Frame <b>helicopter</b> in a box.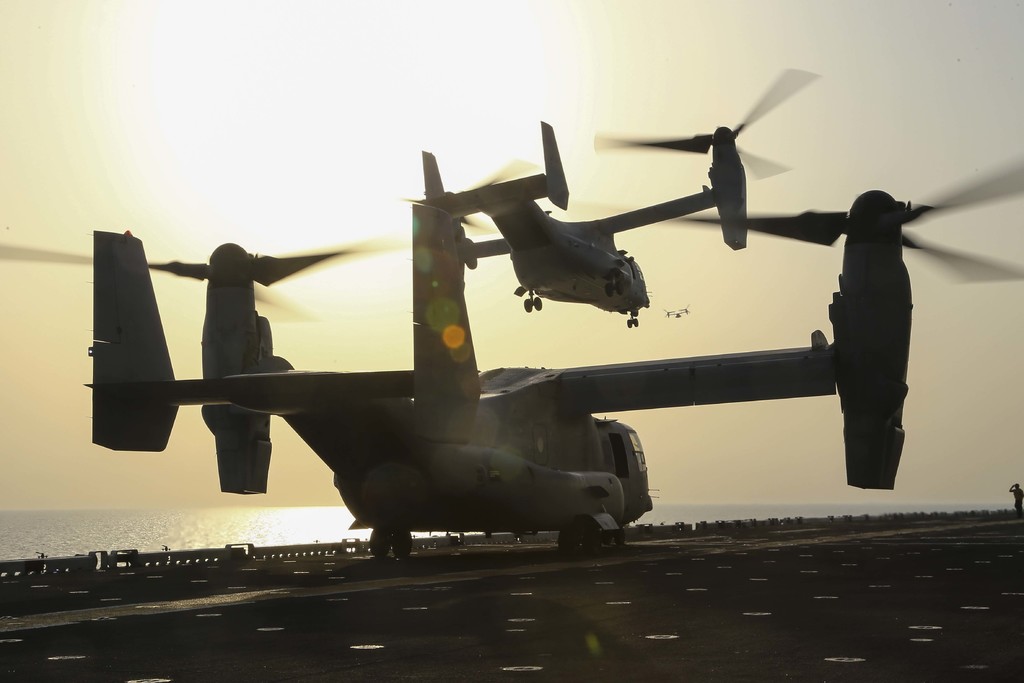
(0,159,1023,558).
